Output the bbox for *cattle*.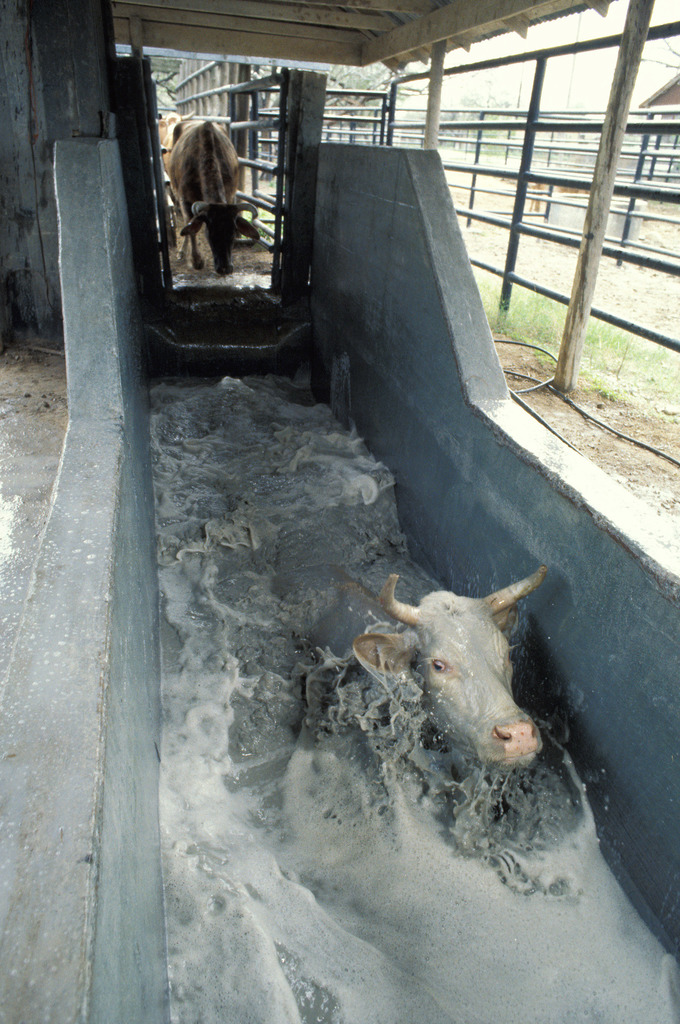
left=156, top=108, right=196, bottom=143.
